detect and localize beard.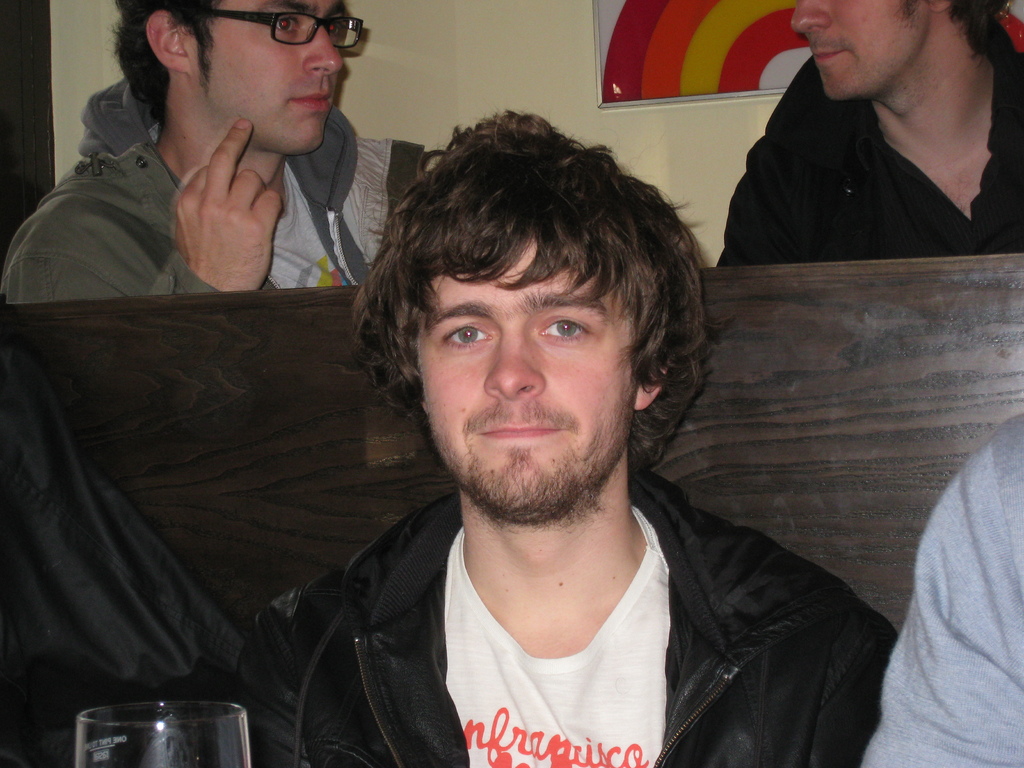
Localized at 413 332 636 523.
